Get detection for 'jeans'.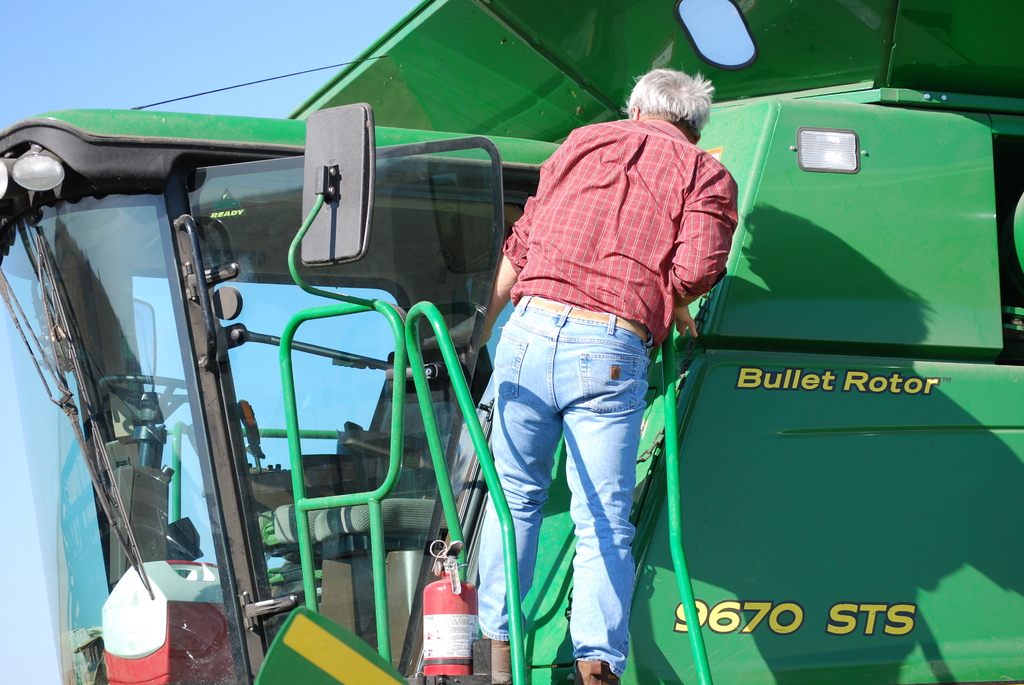
Detection: locate(469, 305, 665, 663).
